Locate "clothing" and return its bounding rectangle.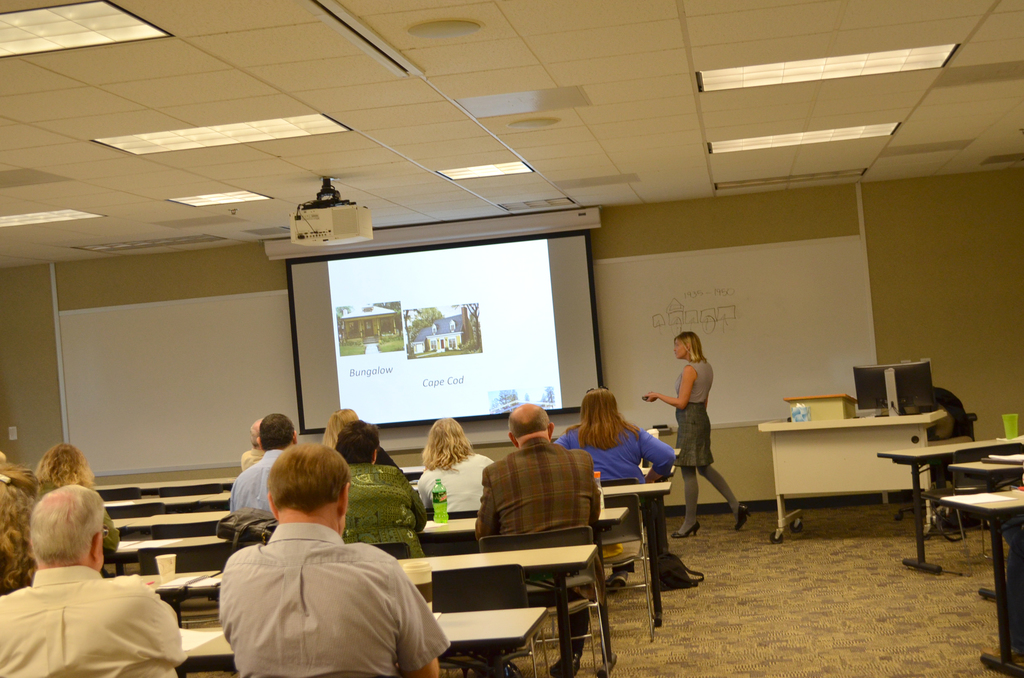
[x1=374, y1=447, x2=401, y2=466].
